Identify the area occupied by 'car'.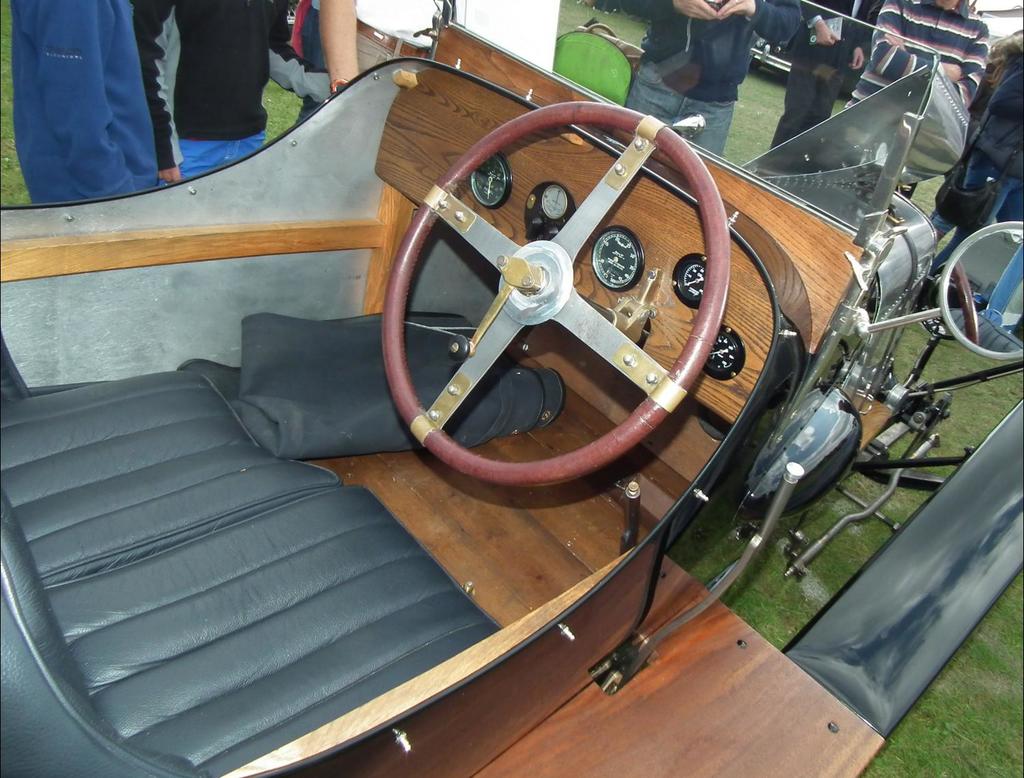
Area: 4 0 1023 777.
